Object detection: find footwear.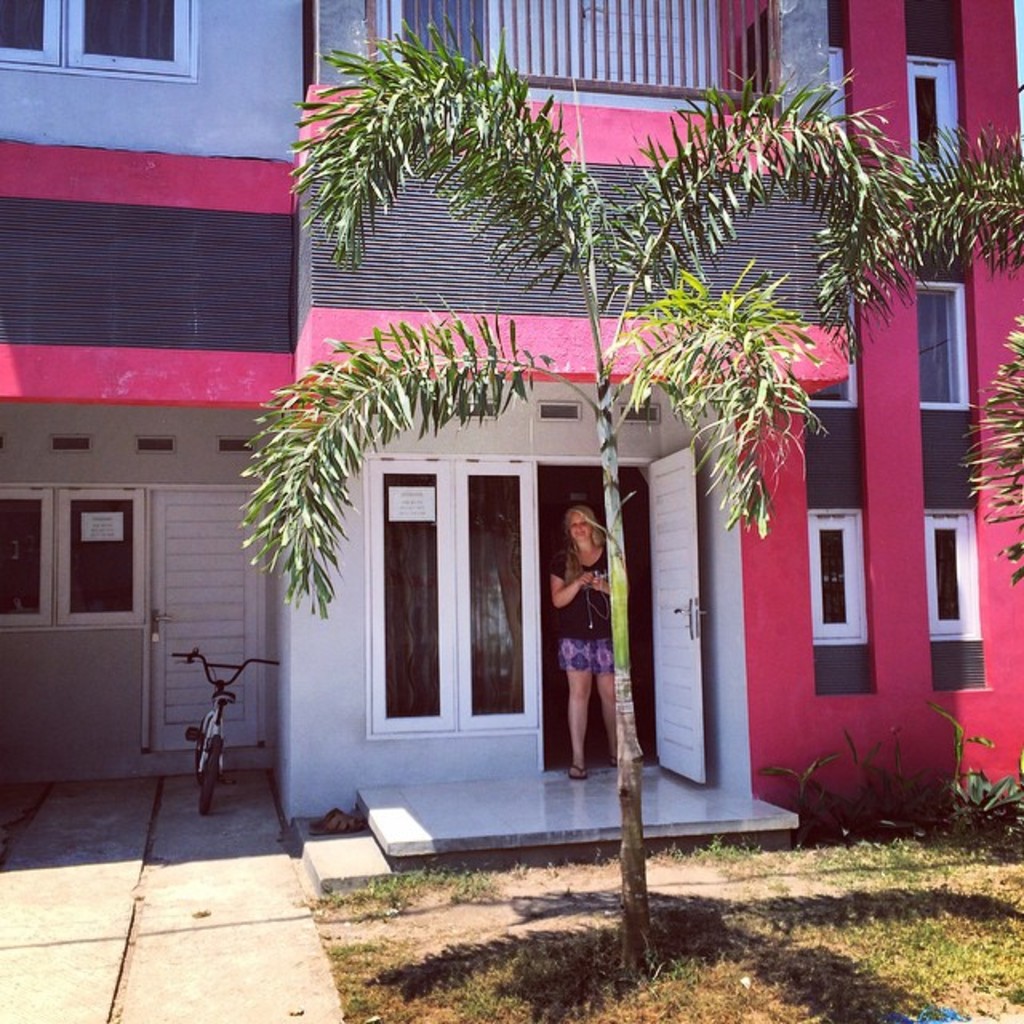
Rect(312, 811, 350, 827).
